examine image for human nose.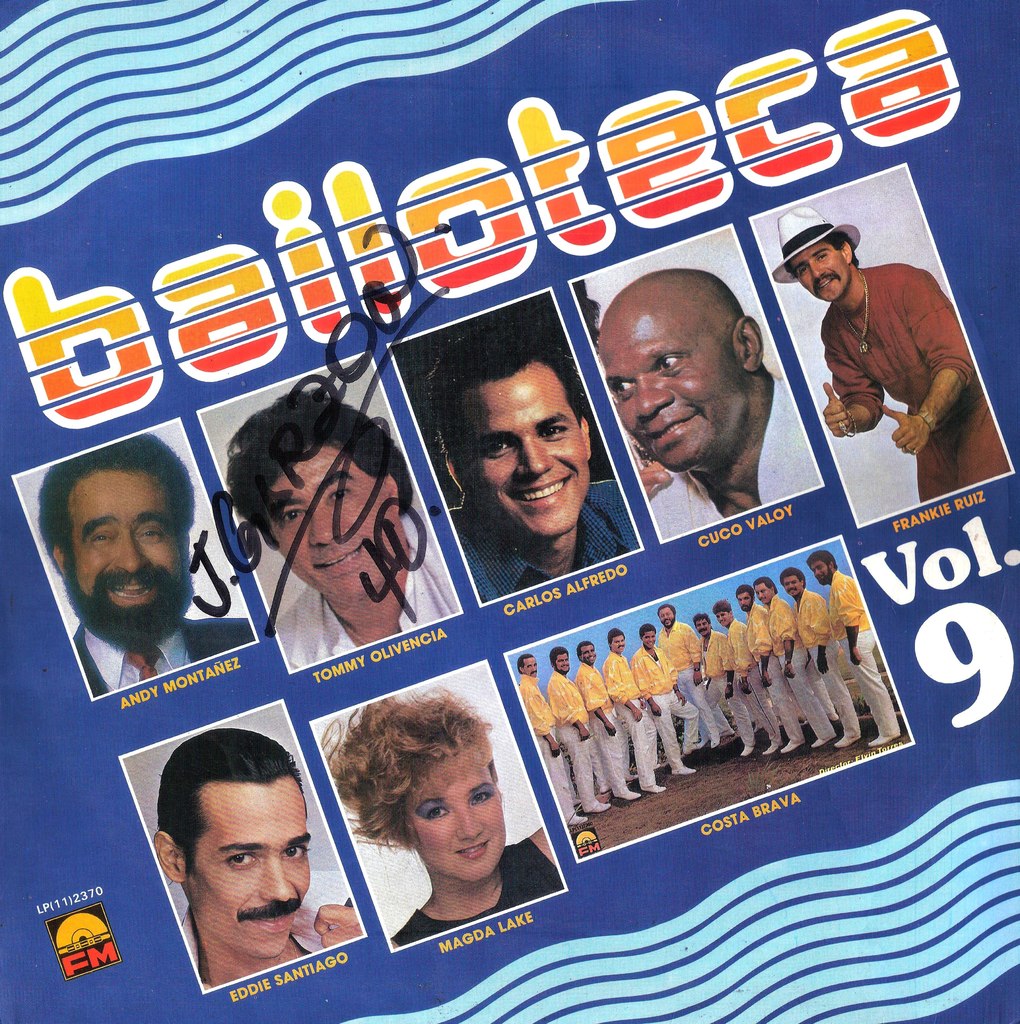
Examination result: 661,616,665,620.
